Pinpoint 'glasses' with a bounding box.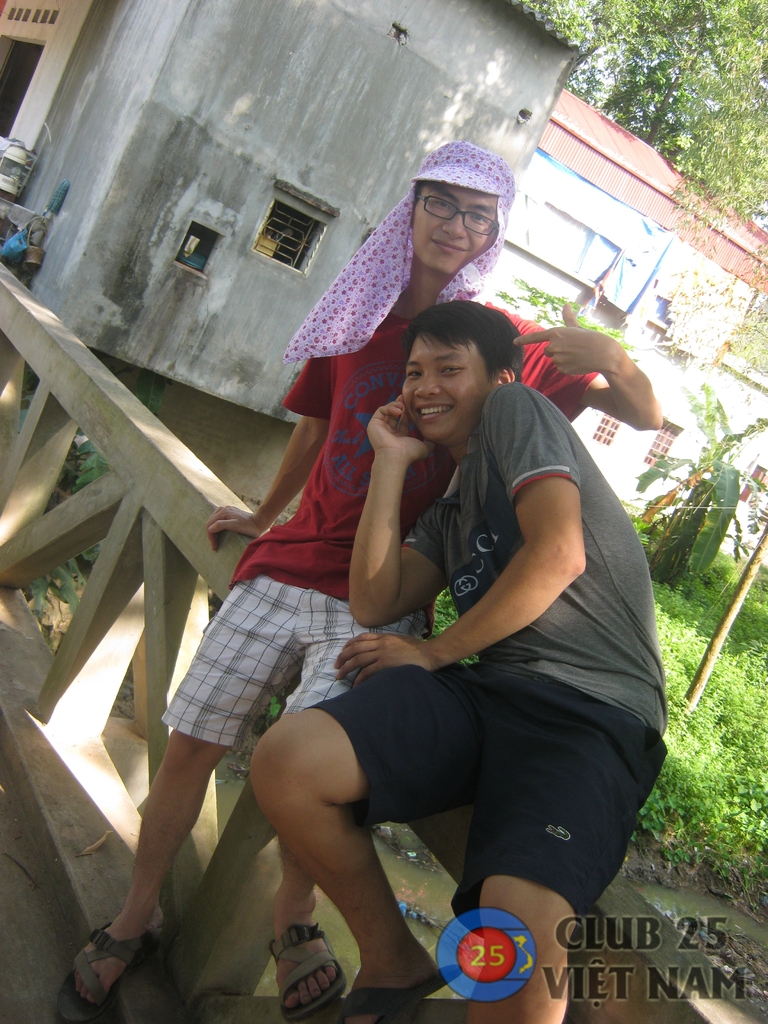
{"left": 403, "top": 181, "right": 517, "bottom": 227}.
